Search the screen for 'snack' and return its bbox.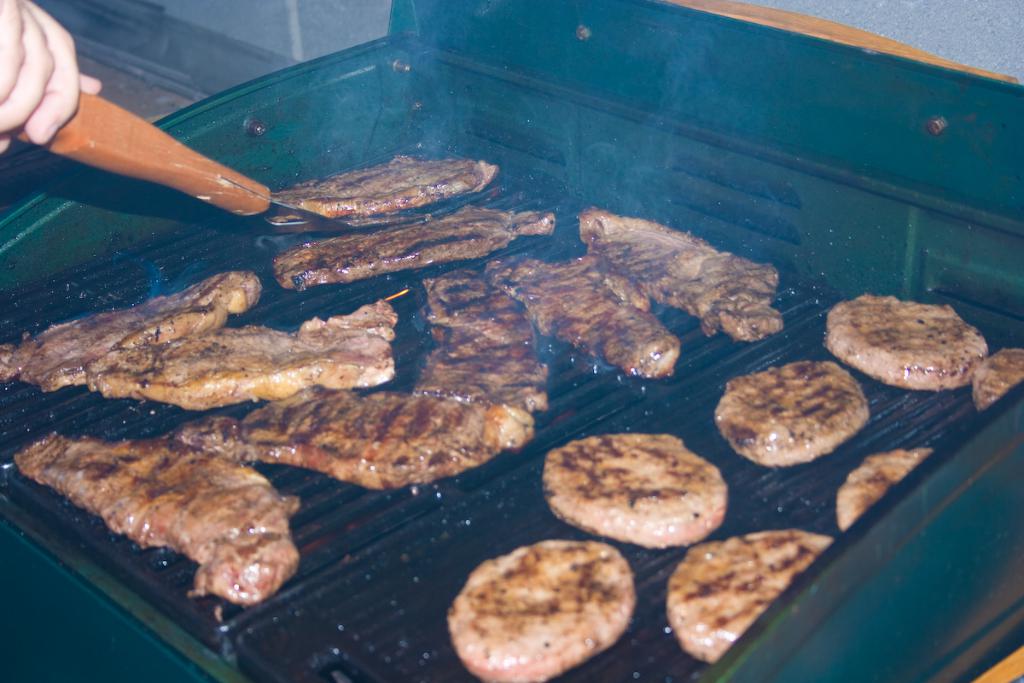
Found: <region>443, 537, 640, 682</region>.
